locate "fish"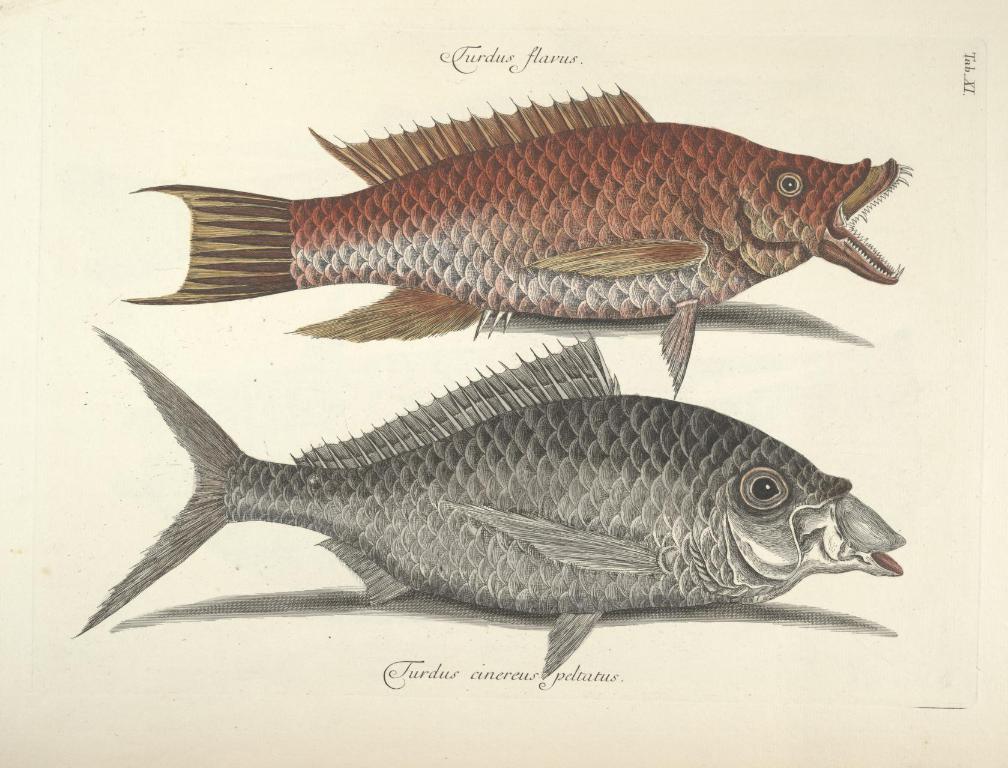
left=67, top=318, right=903, bottom=682
